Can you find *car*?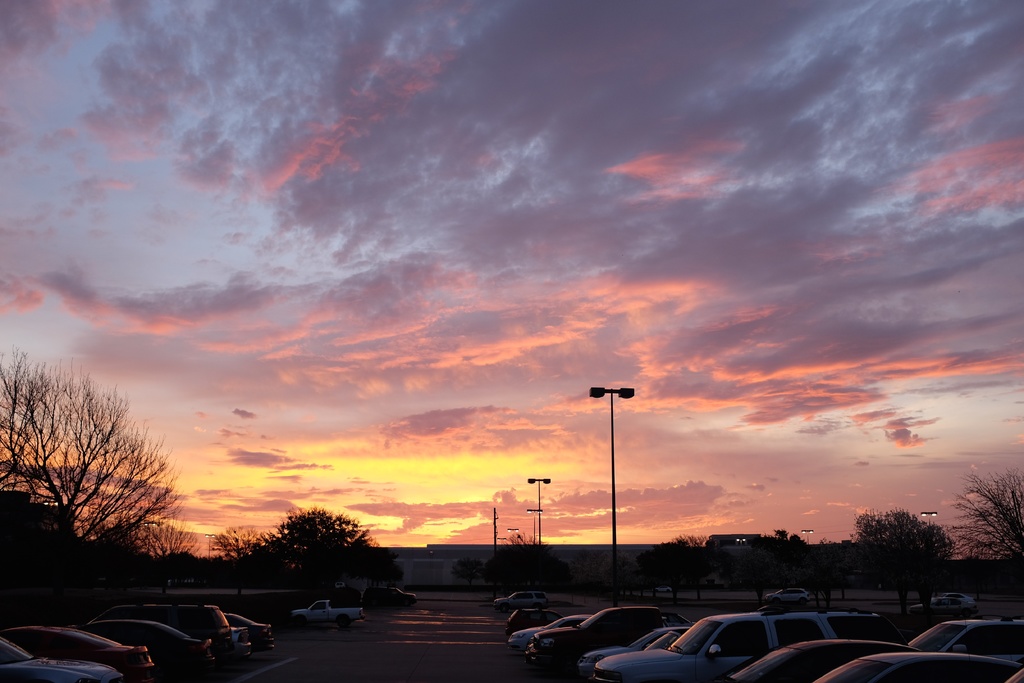
Yes, bounding box: crop(586, 600, 883, 682).
